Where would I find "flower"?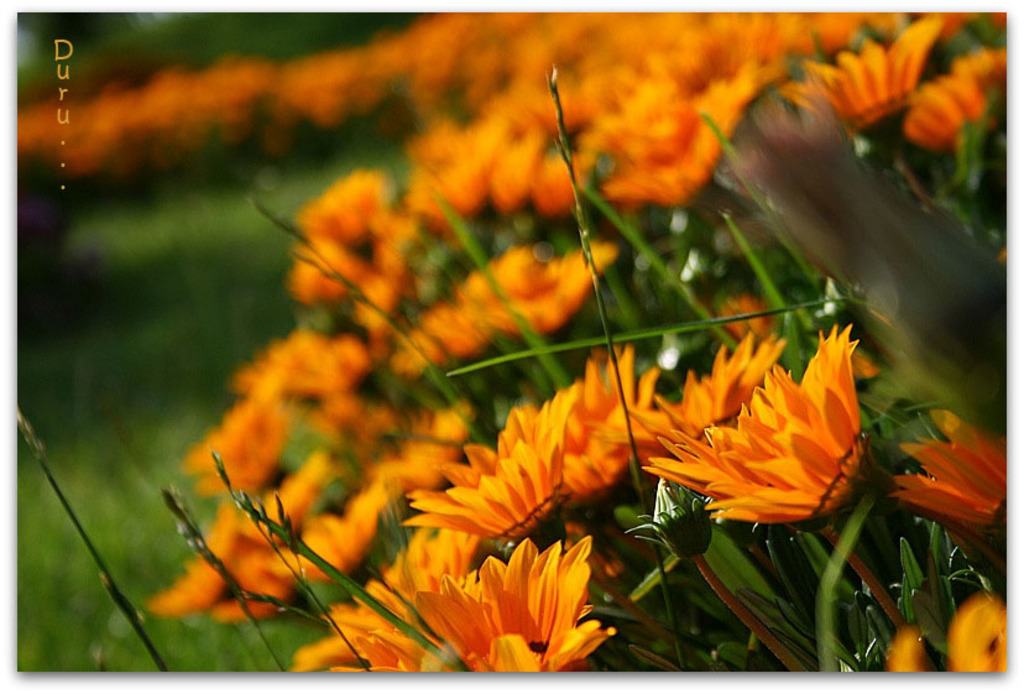
At (x1=897, y1=409, x2=1007, y2=528).
